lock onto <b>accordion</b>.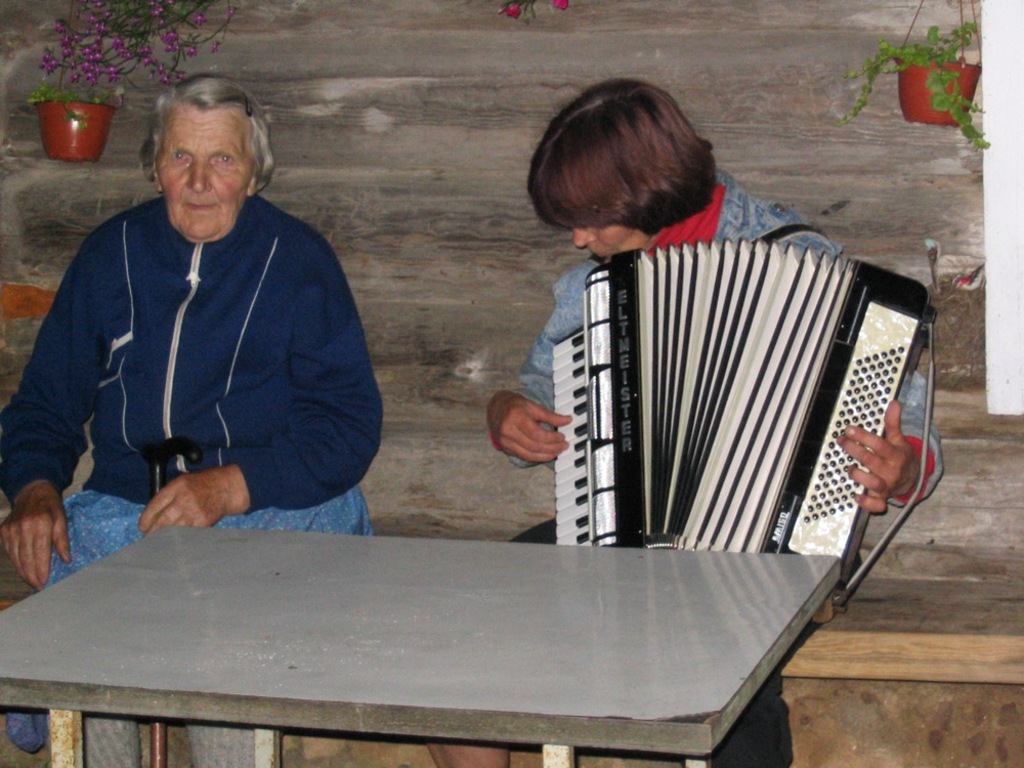
Locked: [left=546, top=229, right=935, bottom=615].
